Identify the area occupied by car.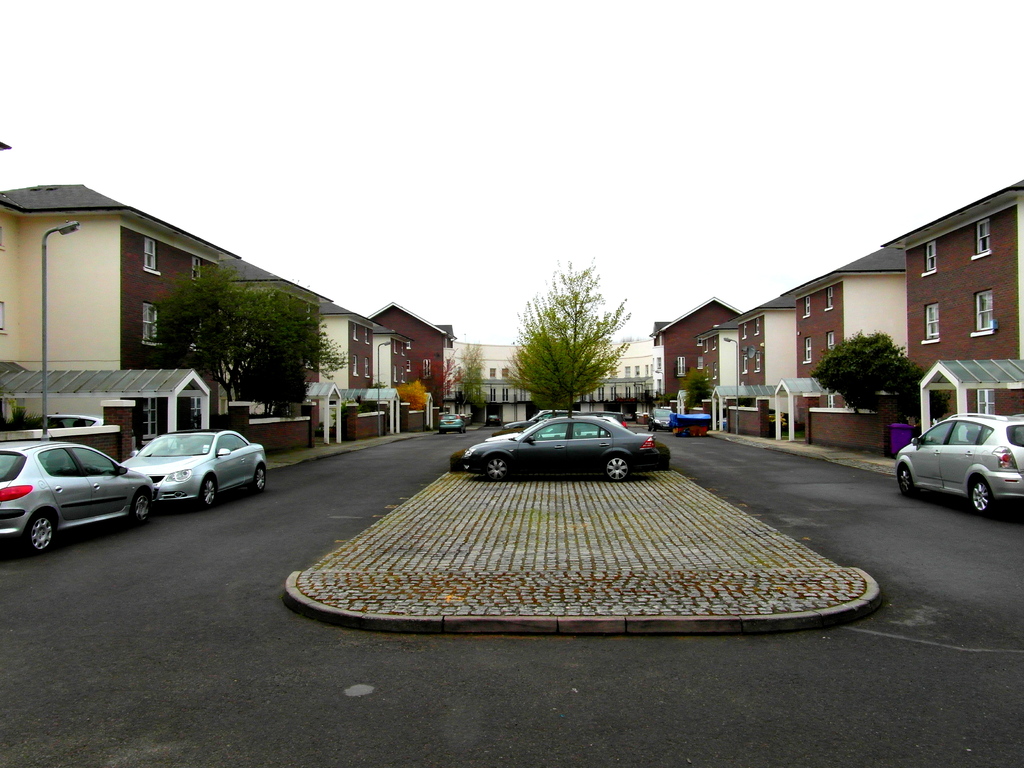
Area: Rect(436, 410, 465, 436).
